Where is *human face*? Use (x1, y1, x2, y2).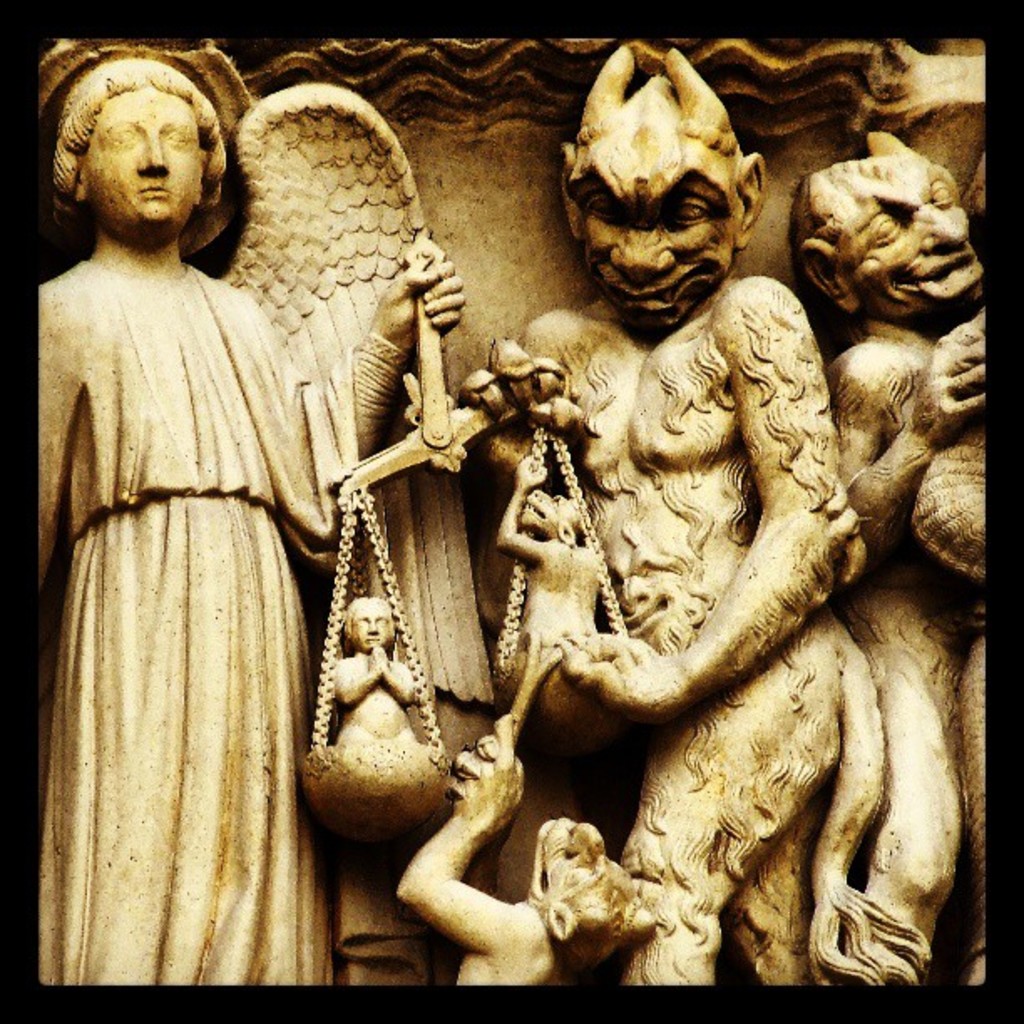
(80, 87, 202, 231).
